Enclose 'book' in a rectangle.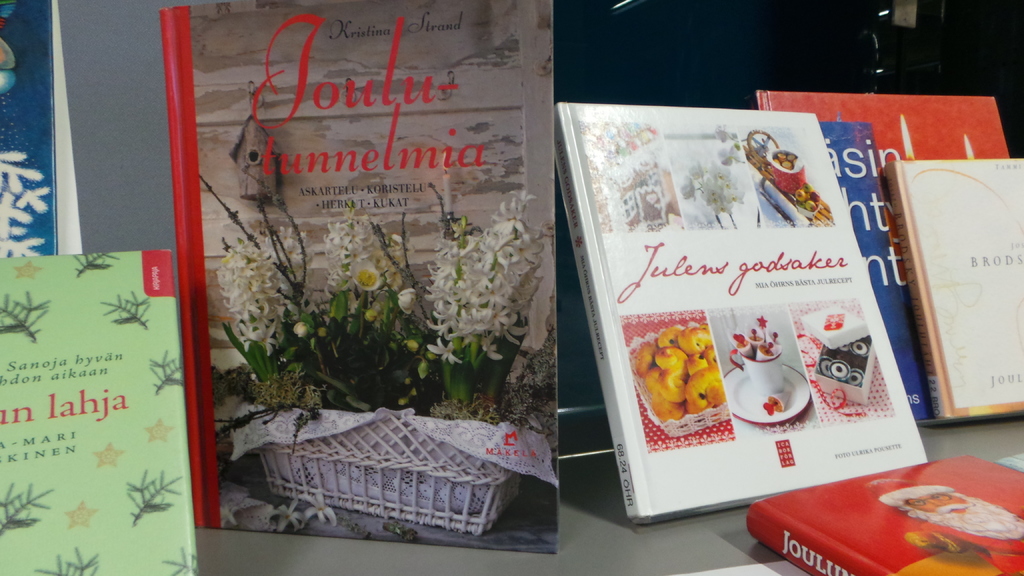
pyautogui.locateOnScreen(0, 247, 195, 575).
